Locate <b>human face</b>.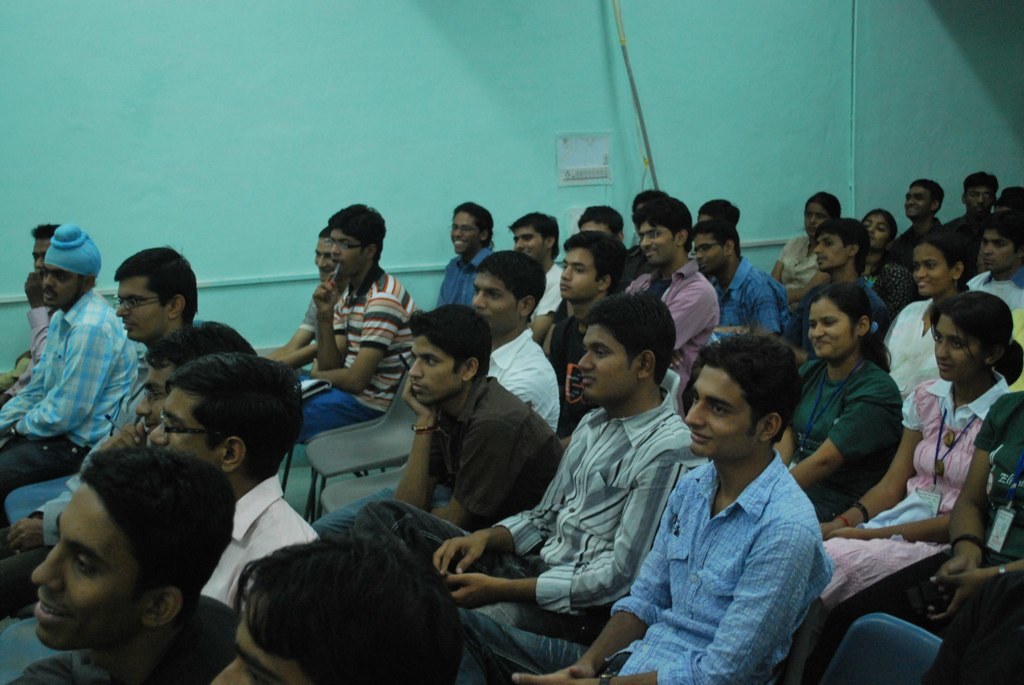
Bounding box: (left=32, top=237, right=50, bottom=267).
